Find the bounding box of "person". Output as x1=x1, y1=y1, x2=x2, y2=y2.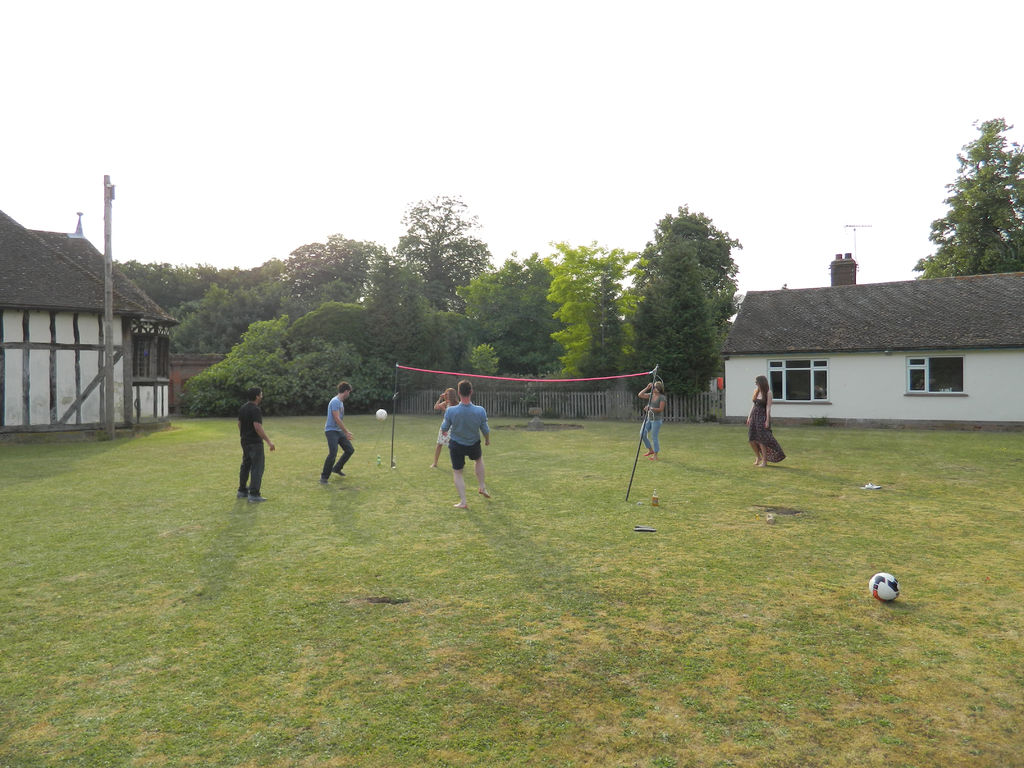
x1=741, y1=375, x2=782, y2=473.
